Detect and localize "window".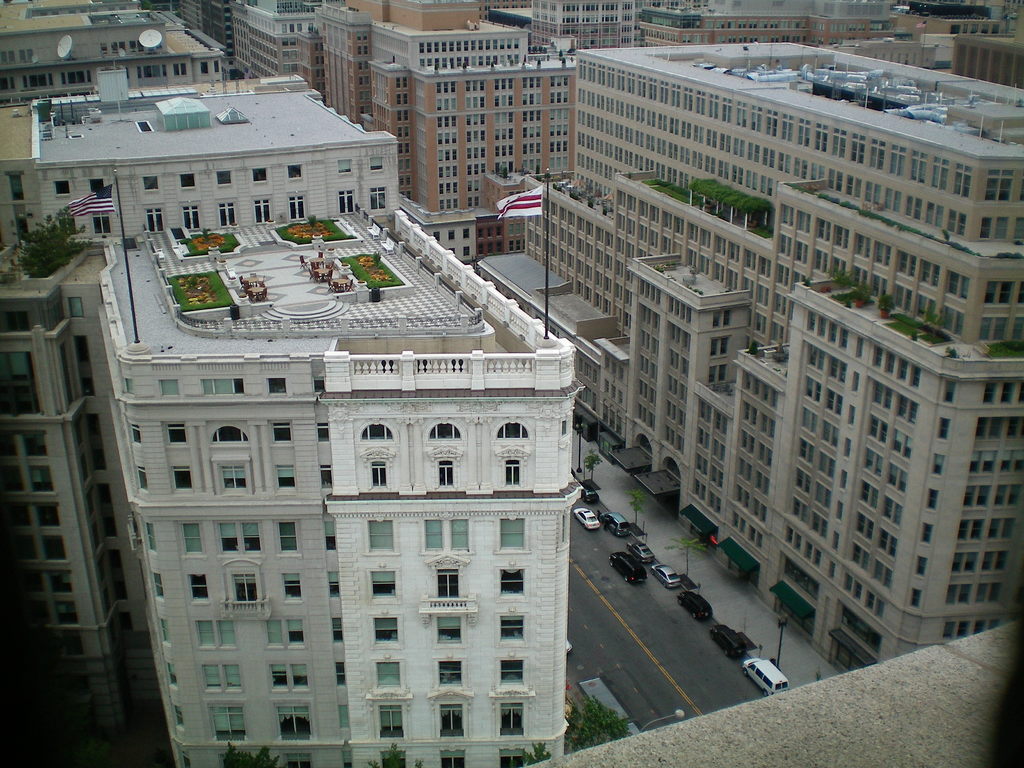
Localized at 278 705 313 739.
